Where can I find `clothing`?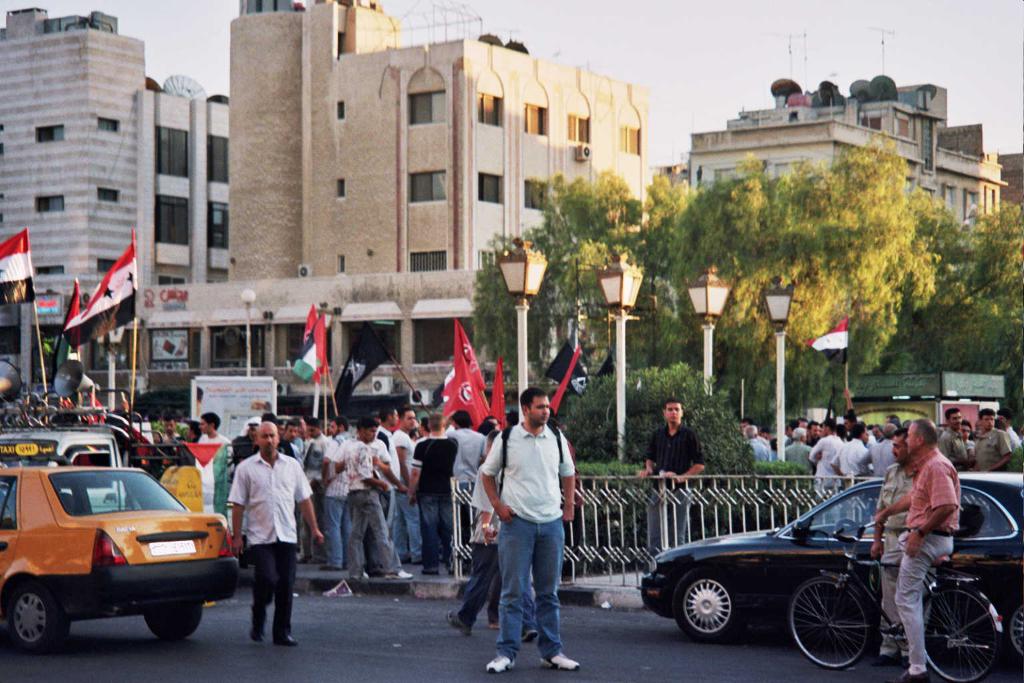
You can find it at bbox=(346, 490, 405, 574).
